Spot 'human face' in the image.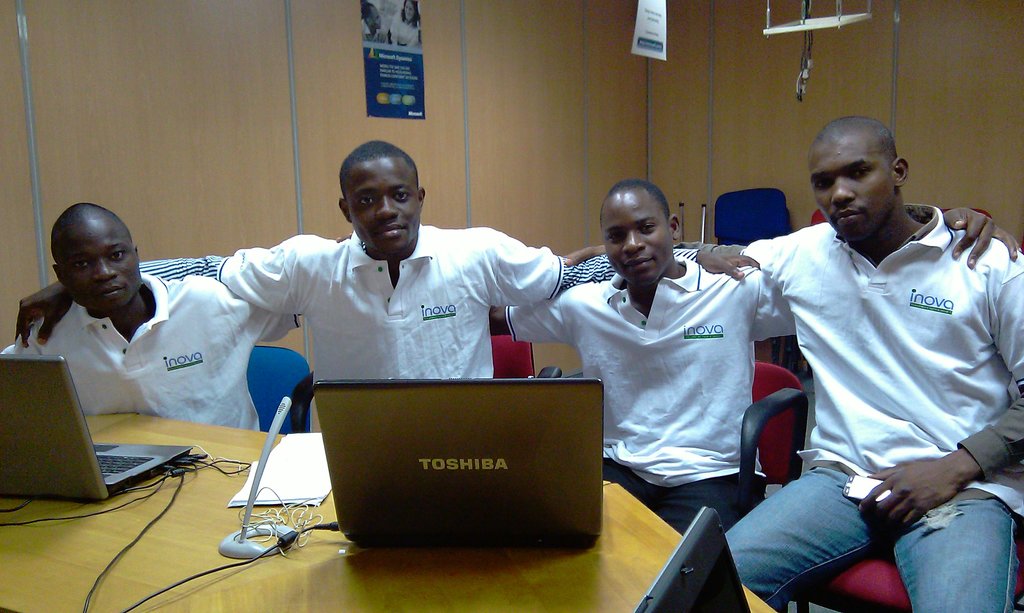
'human face' found at {"left": 54, "top": 225, "right": 141, "bottom": 312}.
